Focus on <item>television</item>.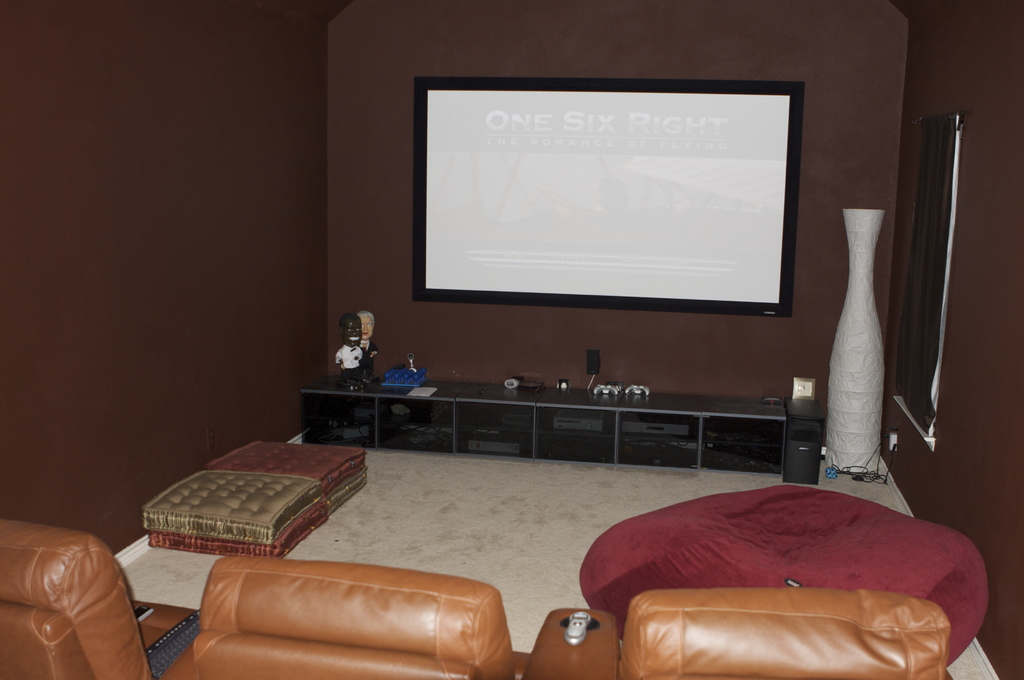
Focused at l=410, t=71, r=805, b=314.
